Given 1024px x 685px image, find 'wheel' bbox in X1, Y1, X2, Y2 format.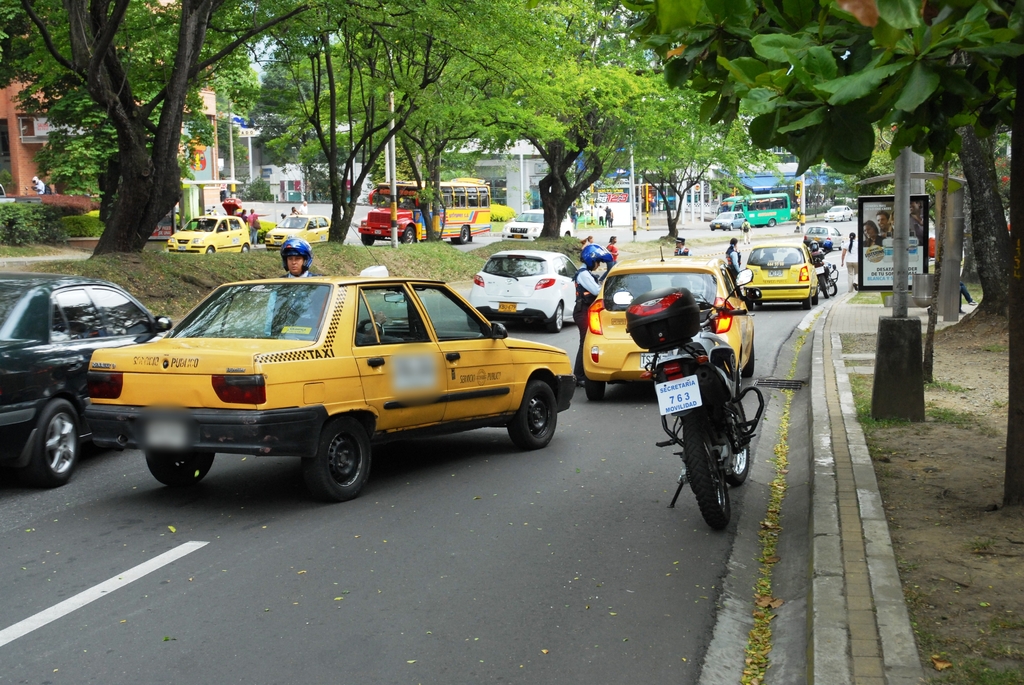
465, 315, 480, 330.
